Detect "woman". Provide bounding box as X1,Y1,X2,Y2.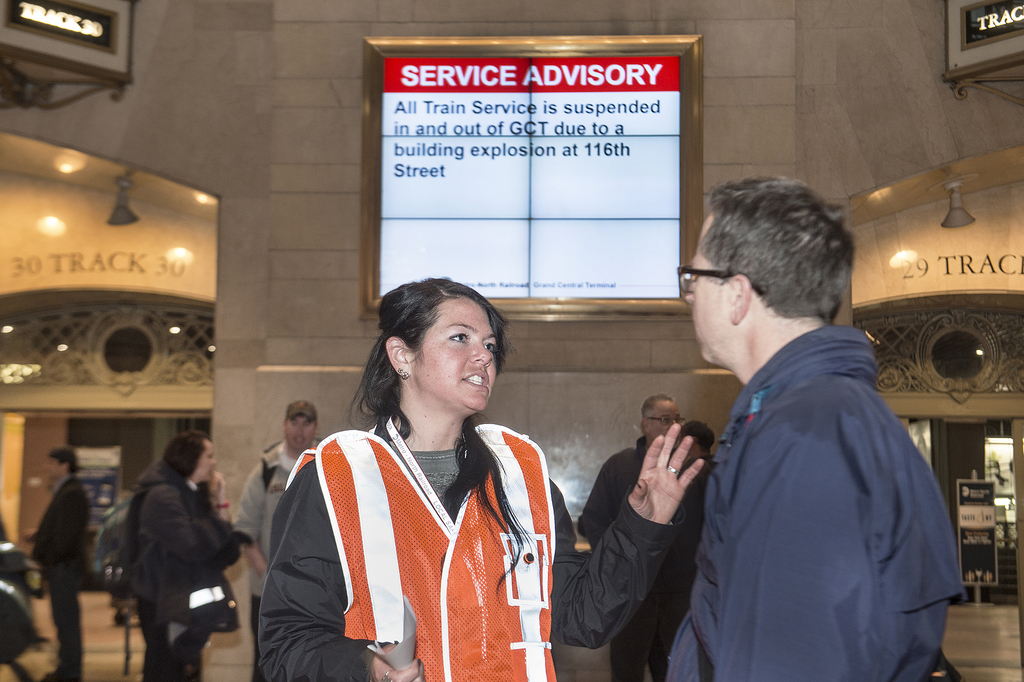
97,405,244,678.
